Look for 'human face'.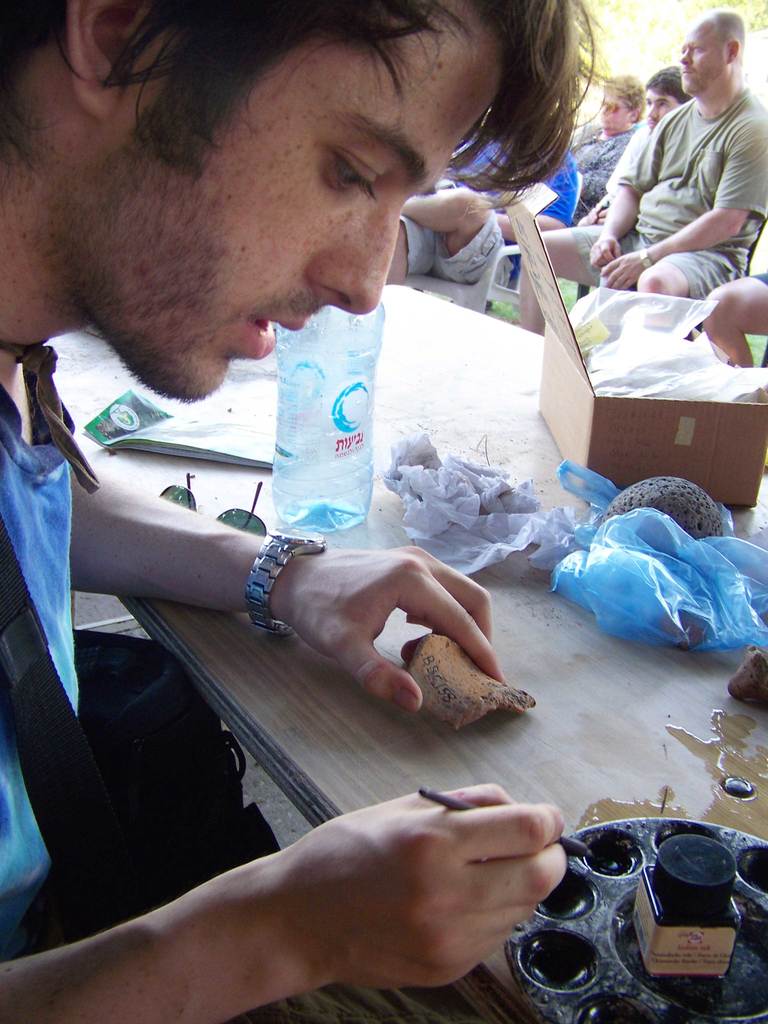
Found: box(681, 9, 723, 100).
